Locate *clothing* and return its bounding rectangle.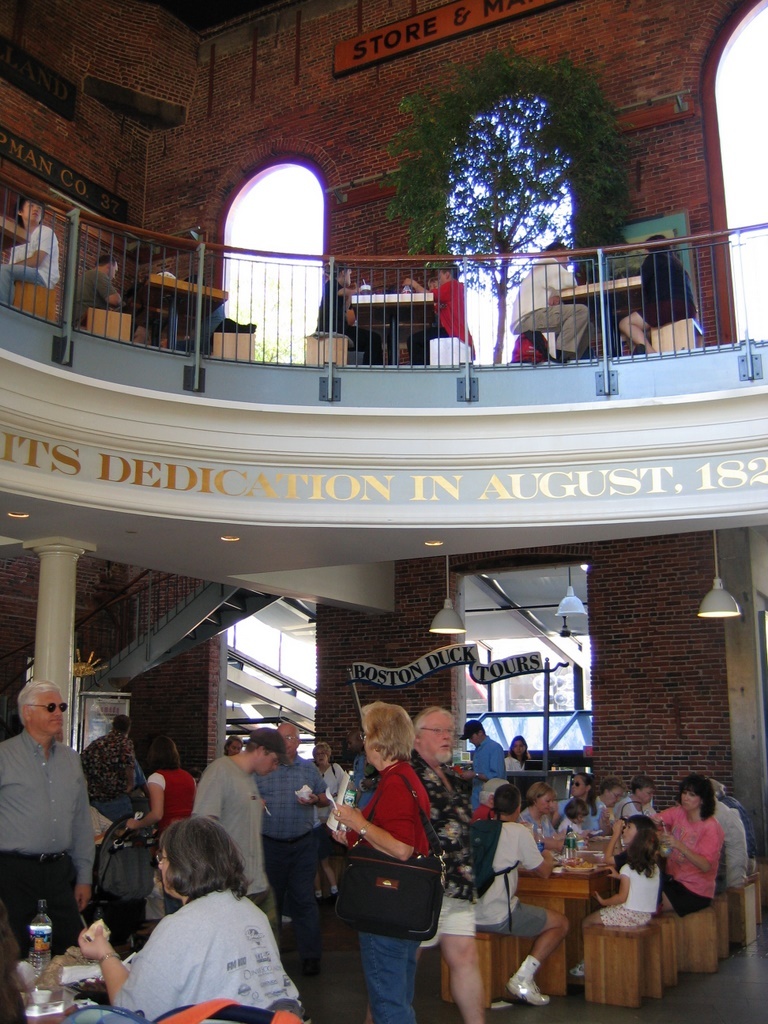
<bbox>483, 819, 547, 925</bbox>.
